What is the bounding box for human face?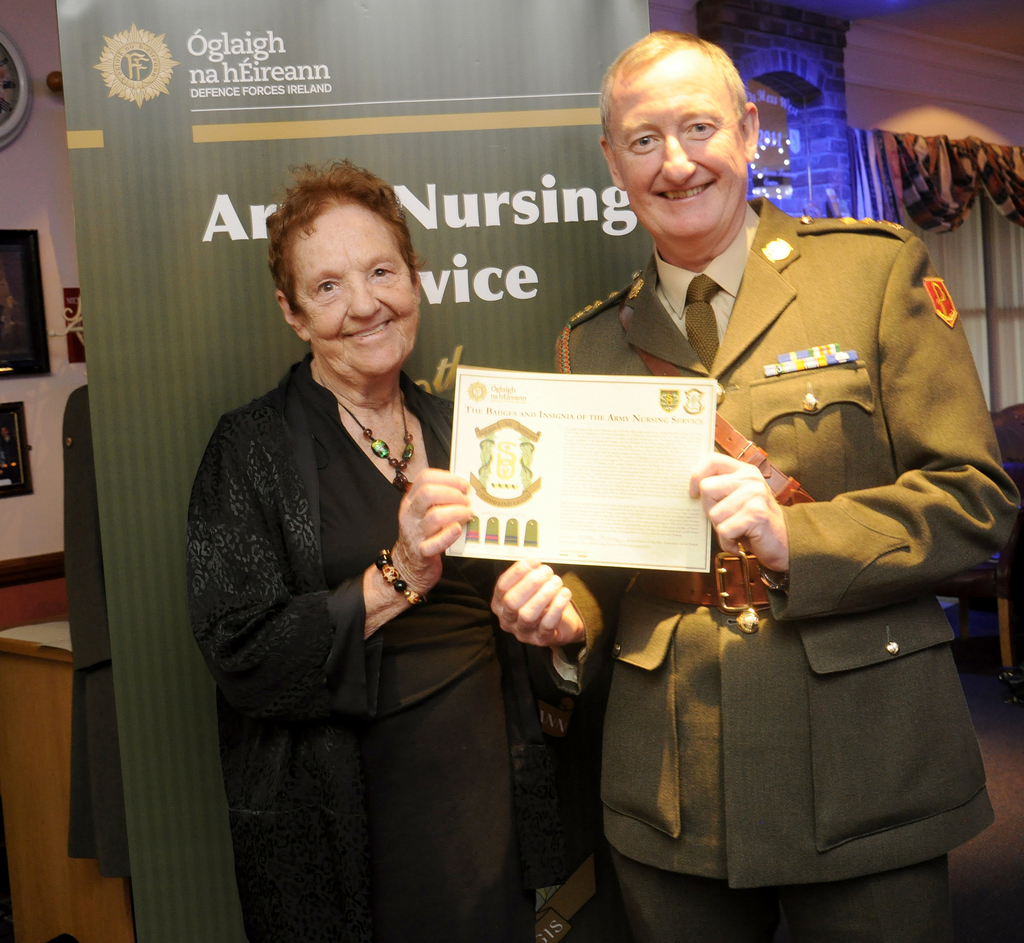
rect(604, 52, 740, 242).
